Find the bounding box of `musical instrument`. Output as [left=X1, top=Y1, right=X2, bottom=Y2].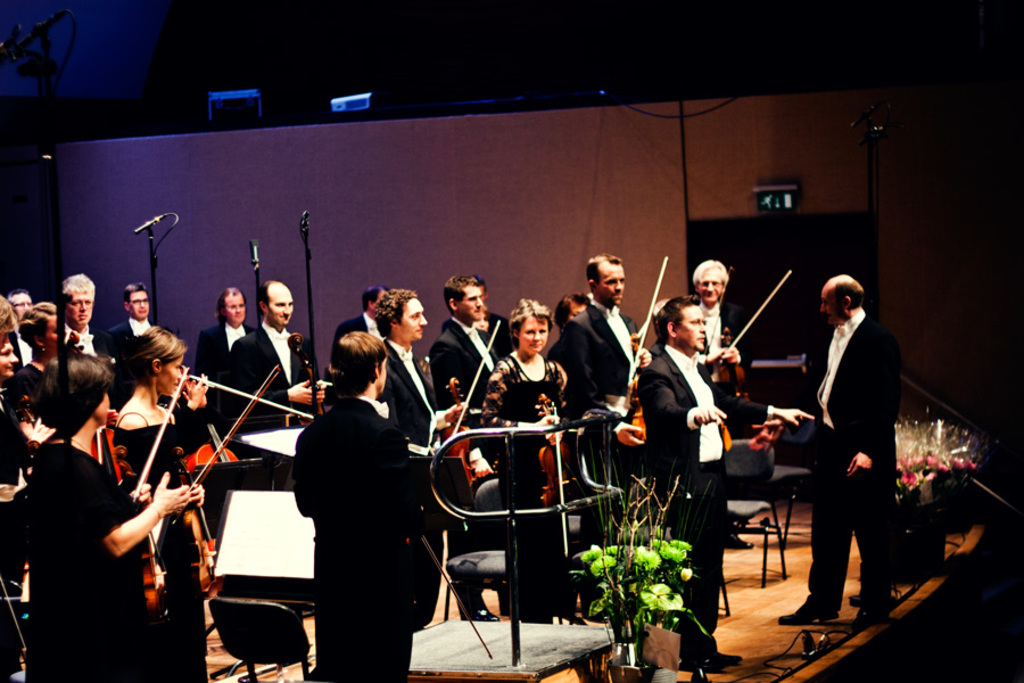
[left=611, top=255, right=670, bottom=454].
